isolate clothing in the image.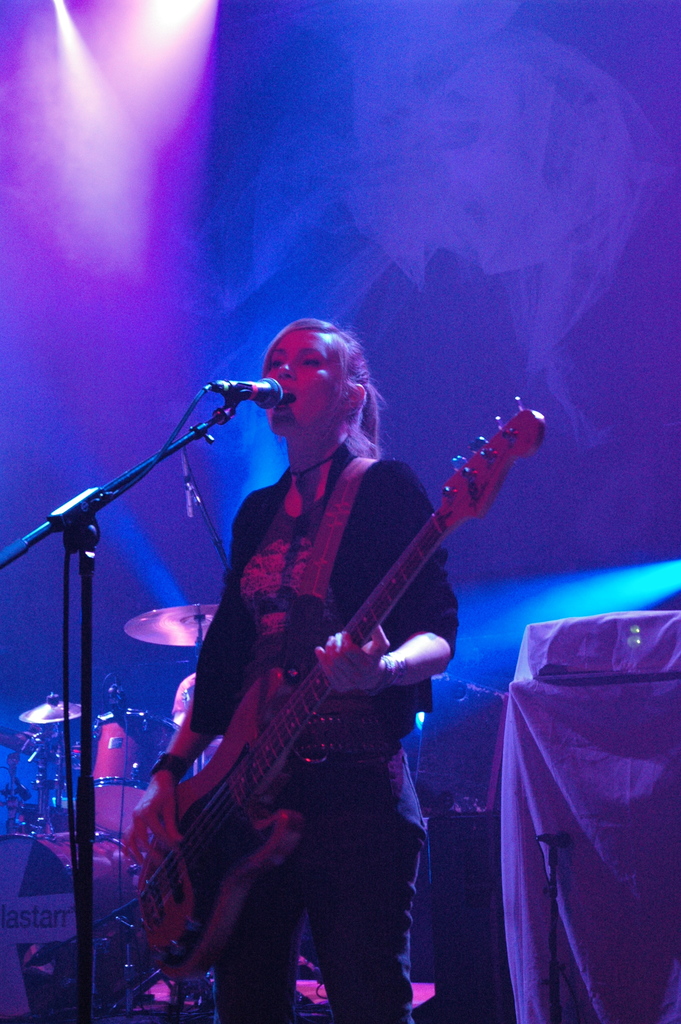
Isolated region: 161,358,496,1009.
